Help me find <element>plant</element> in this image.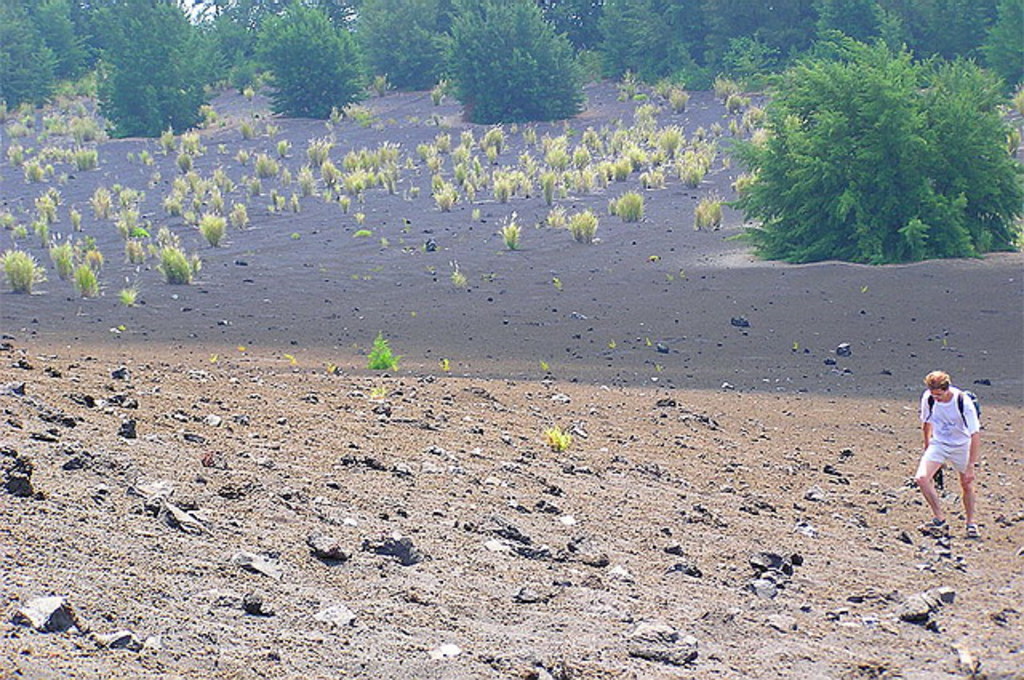
Found it: x1=306 y1=131 x2=334 y2=168.
